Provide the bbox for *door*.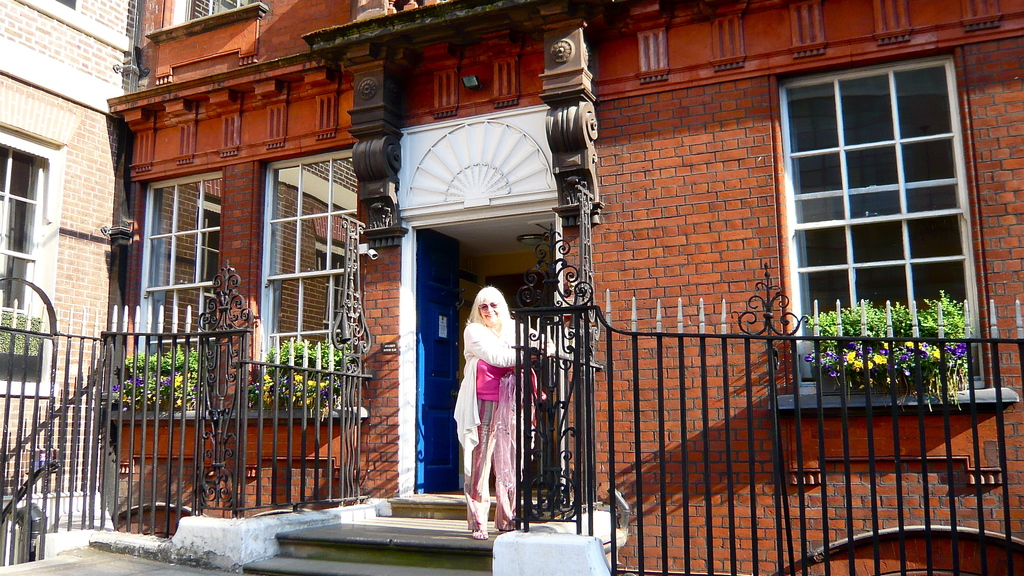
detection(413, 229, 461, 495).
